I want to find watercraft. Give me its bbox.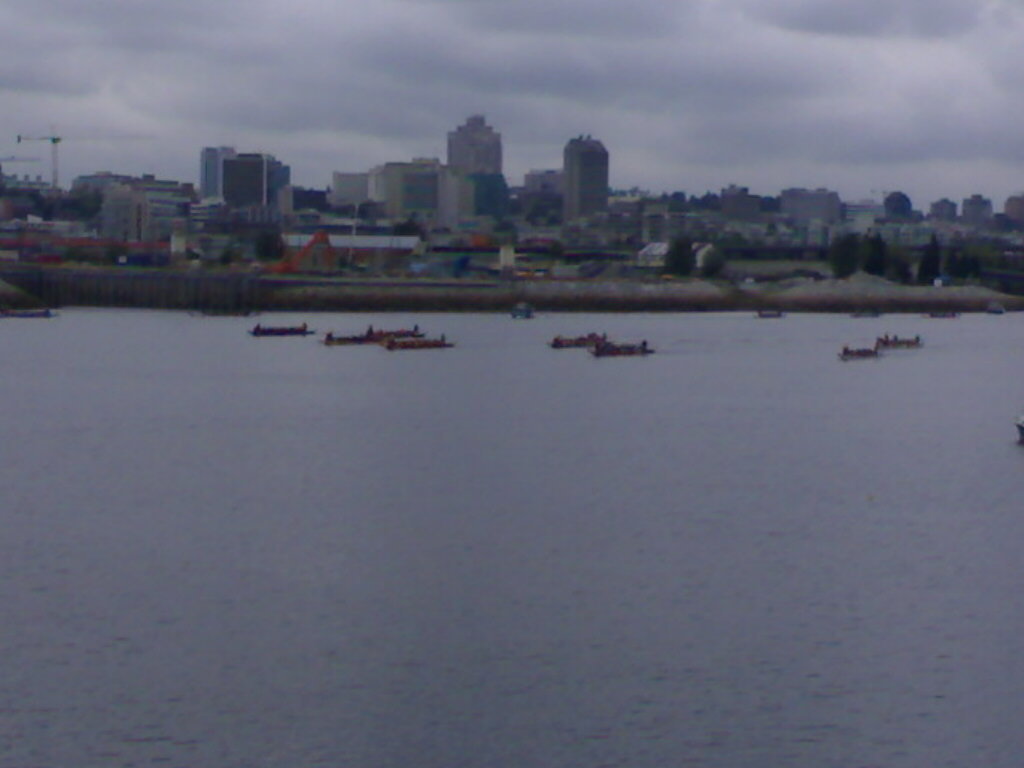
203,303,255,317.
